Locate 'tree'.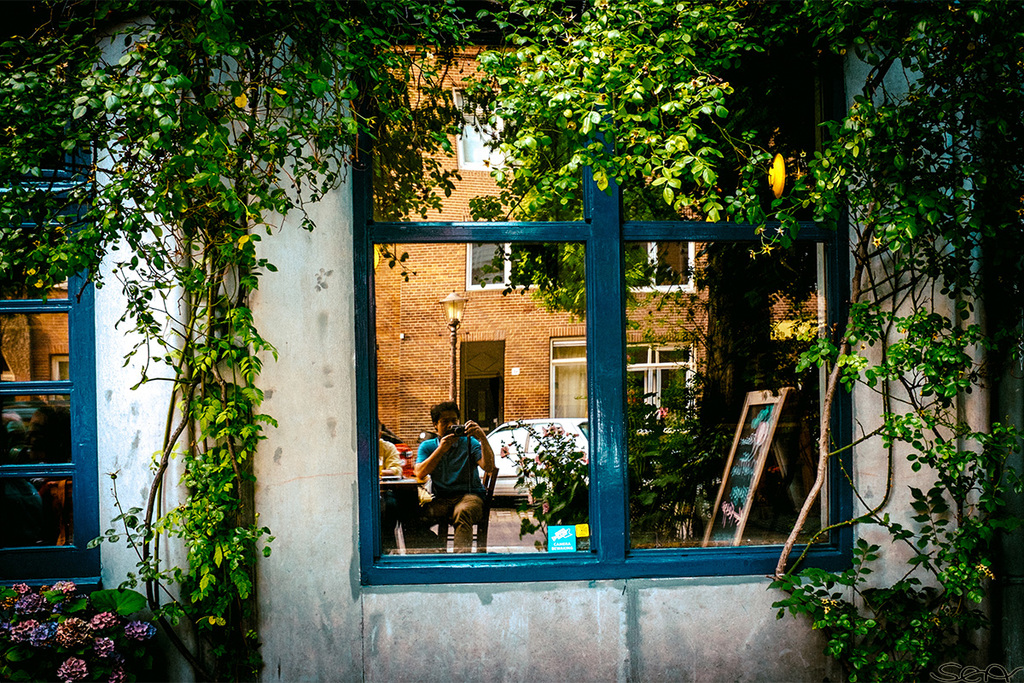
Bounding box: box=[739, 0, 1023, 682].
